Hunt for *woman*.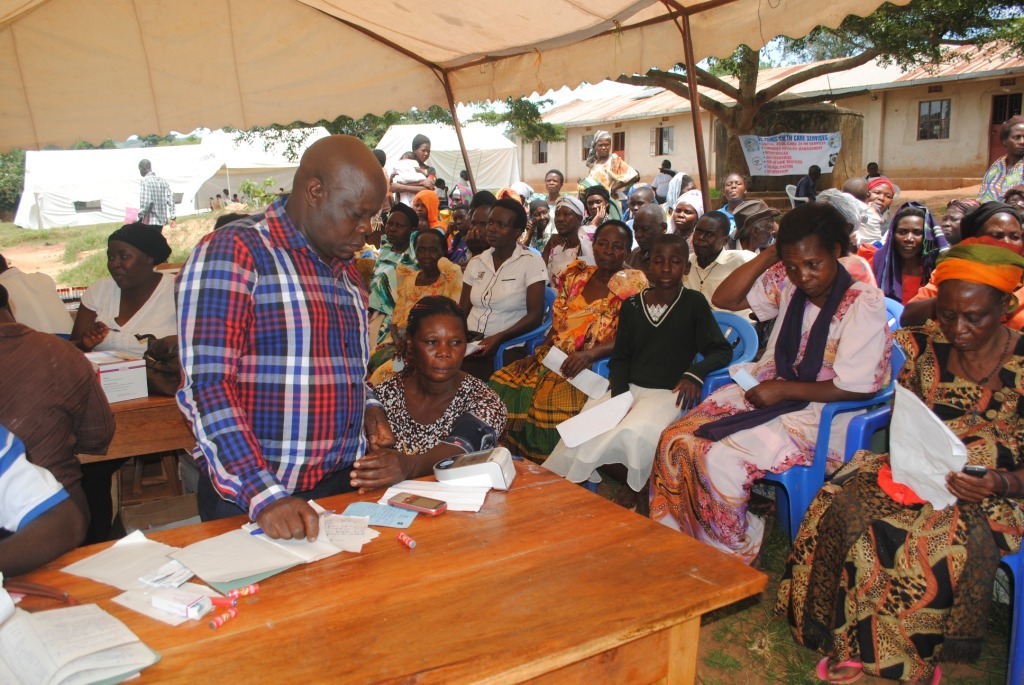
Hunted down at 532,164,571,233.
